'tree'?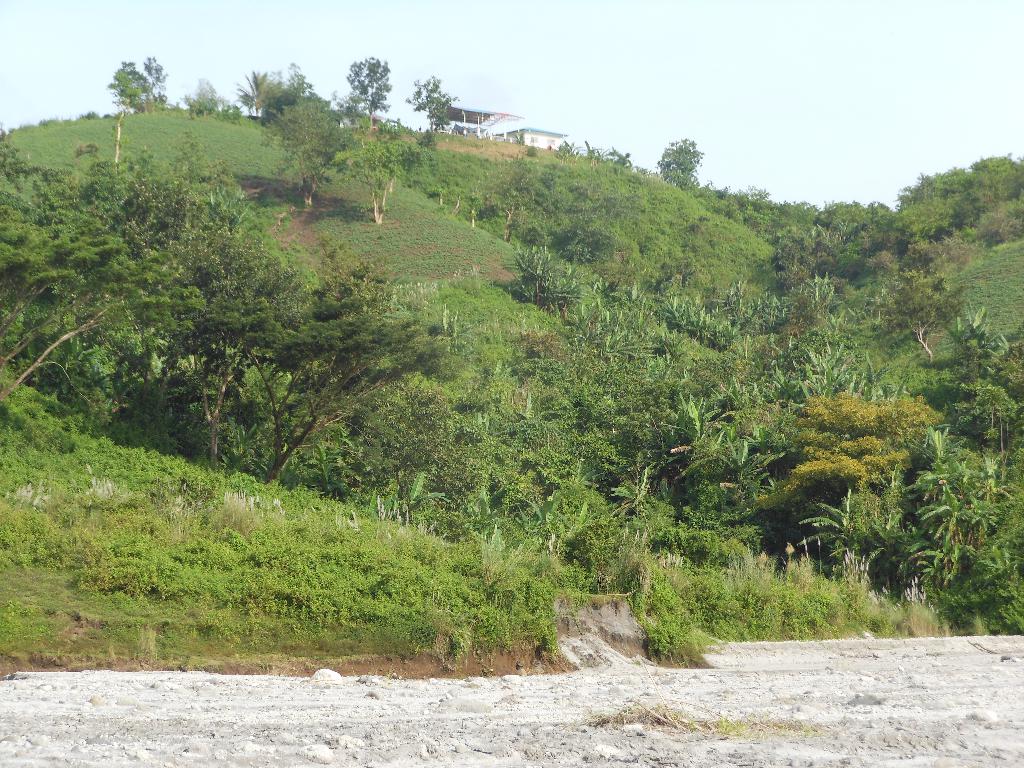
BBox(657, 129, 706, 188)
